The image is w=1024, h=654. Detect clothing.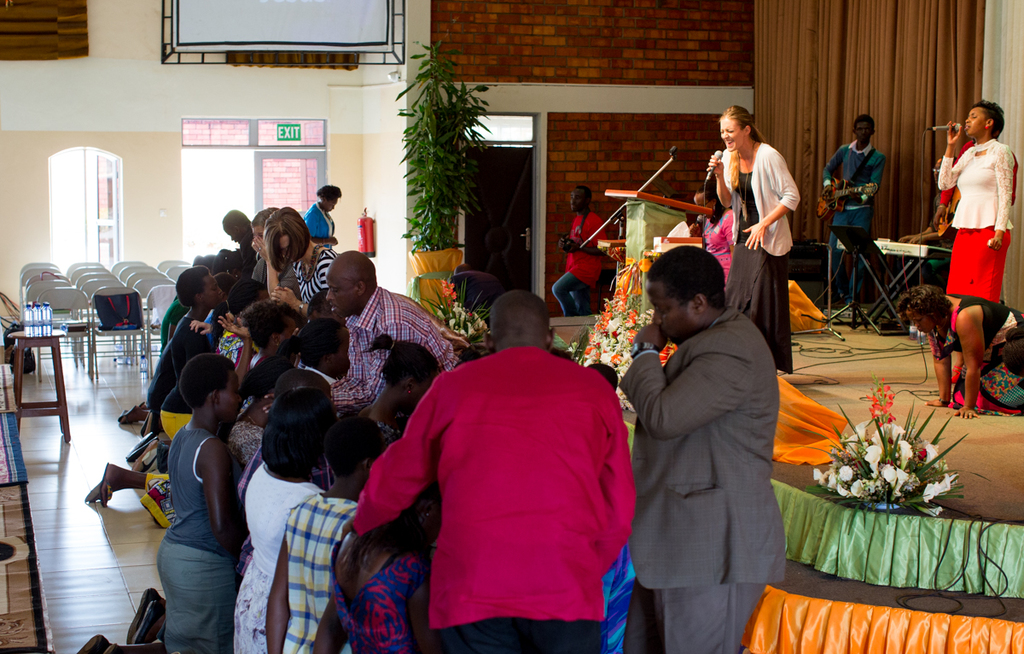
Detection: x1=225 y1=423 x2=269 y2=474.
